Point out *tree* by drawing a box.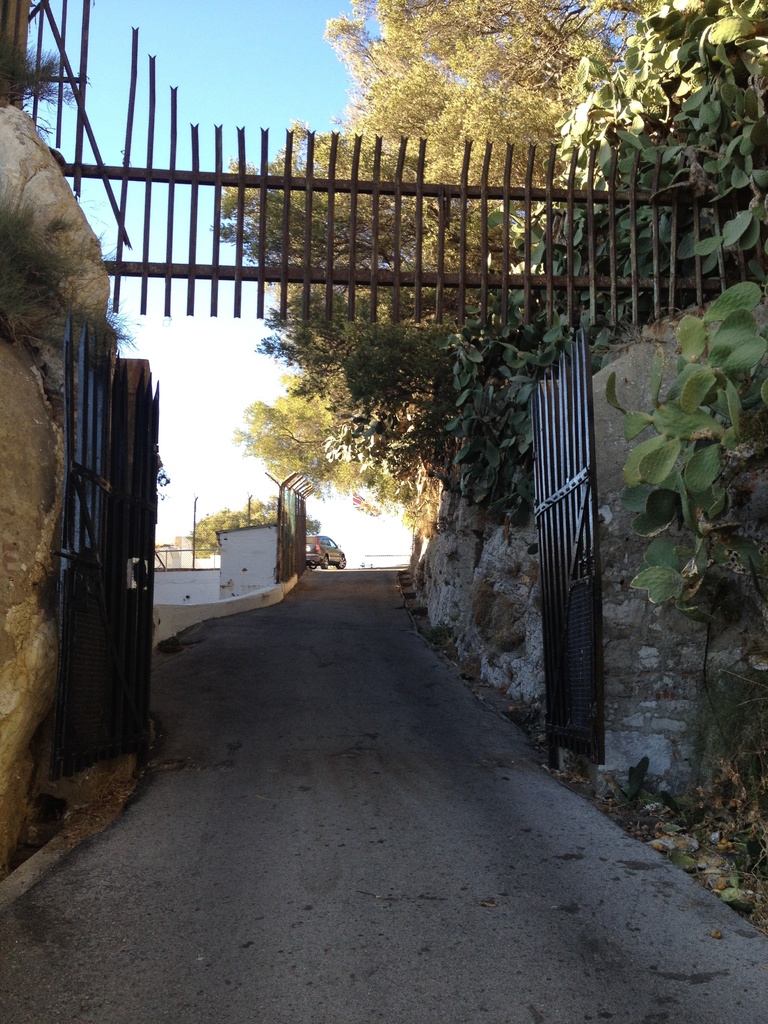
<region>182, 488, 287, 567</region>.
